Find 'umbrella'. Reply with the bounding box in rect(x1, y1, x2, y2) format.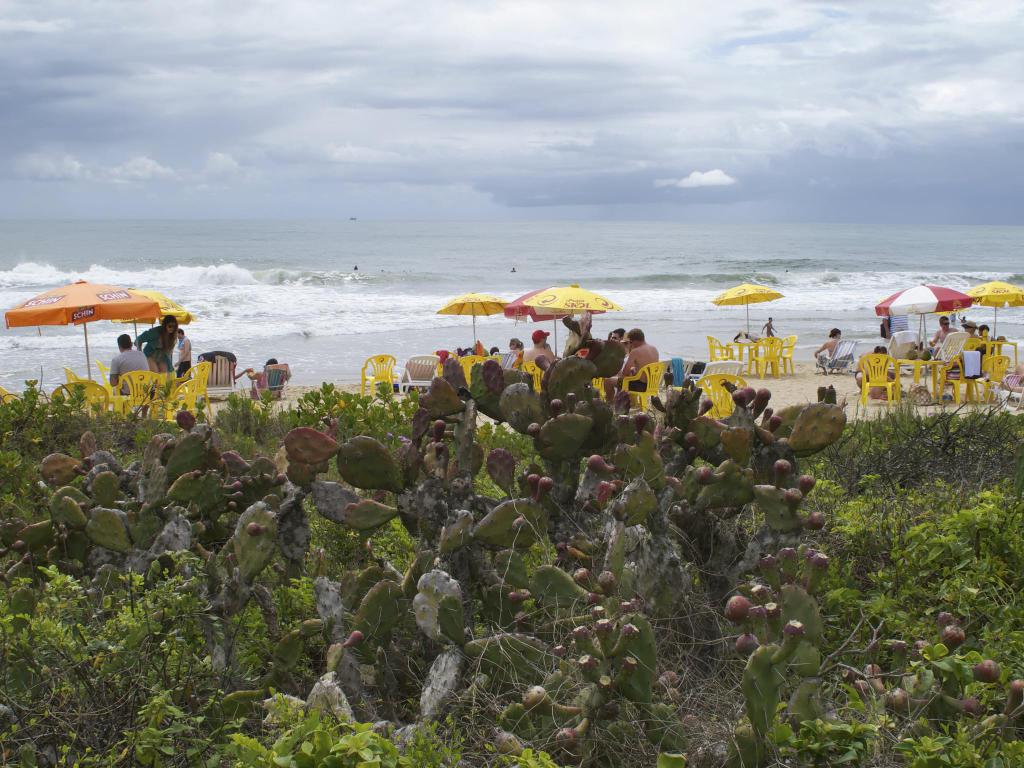
rect(108, 286, 195, 349).
